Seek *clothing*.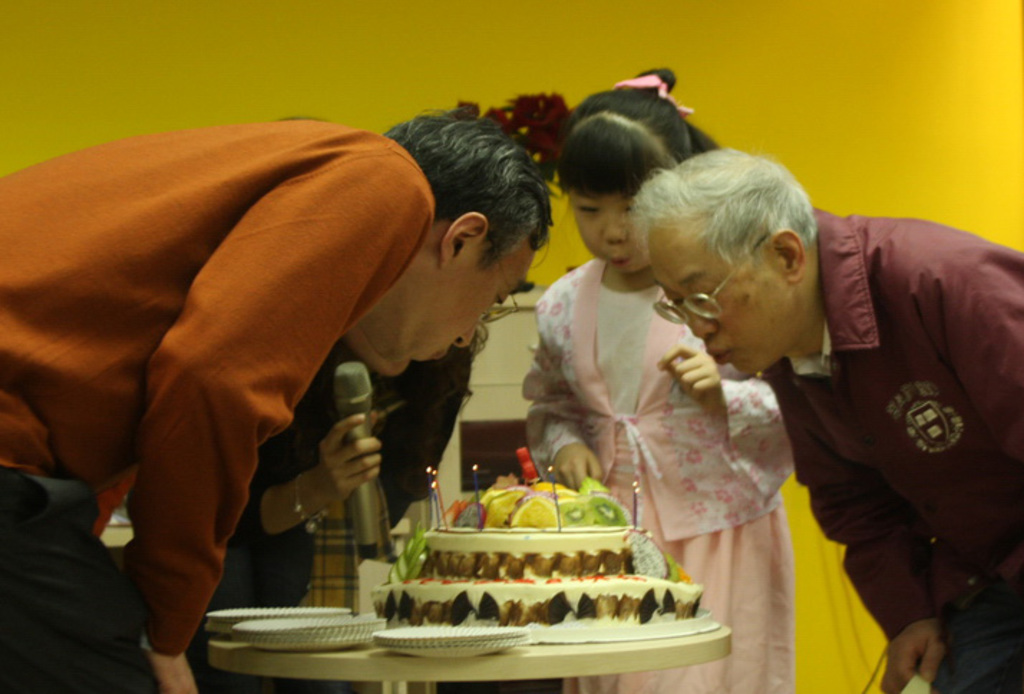
l=0, t=128, r=443, b=658.
